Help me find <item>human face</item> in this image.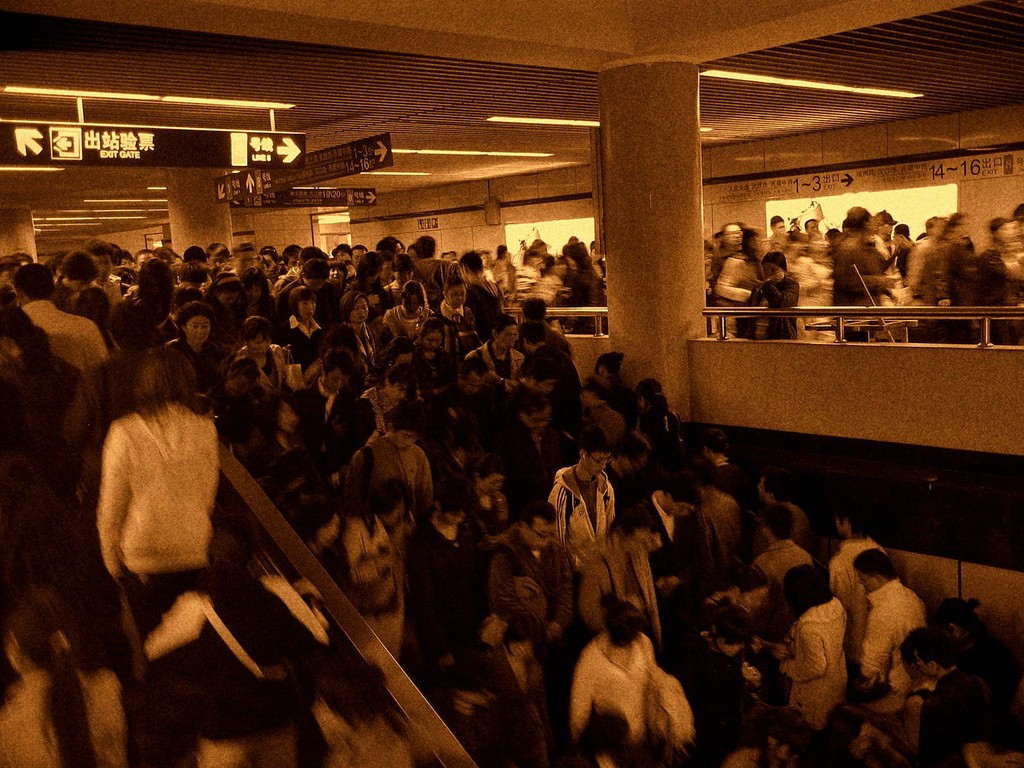
Found it: 586,452,609,477.
